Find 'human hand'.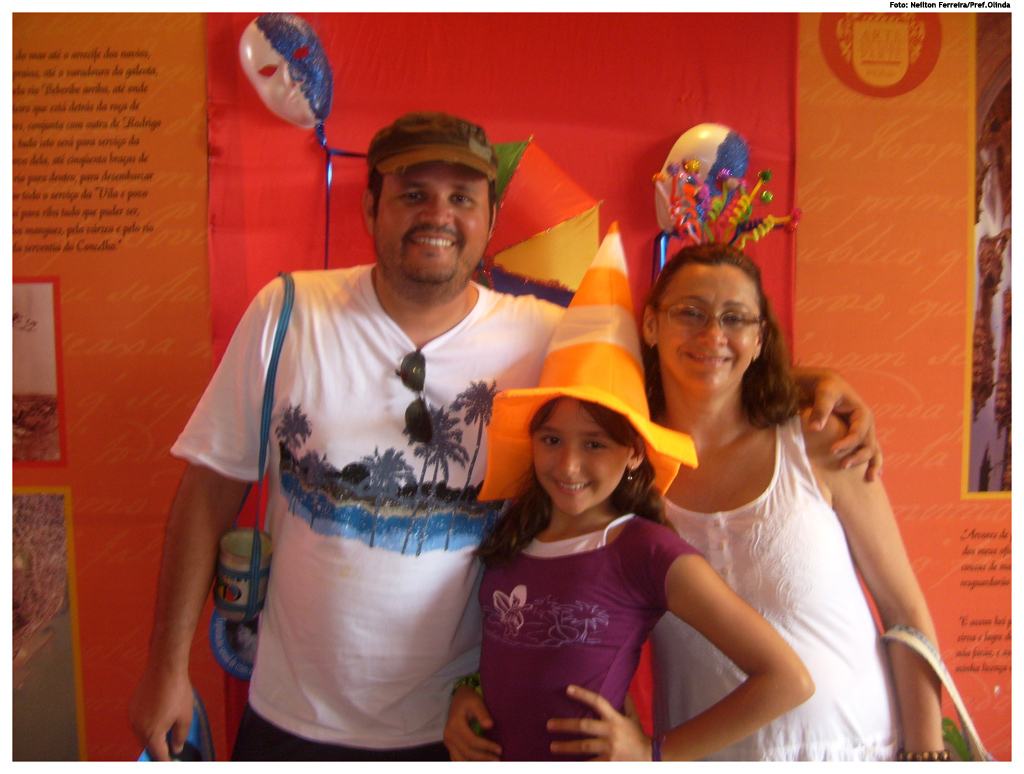
819, 381, 906, 518.
